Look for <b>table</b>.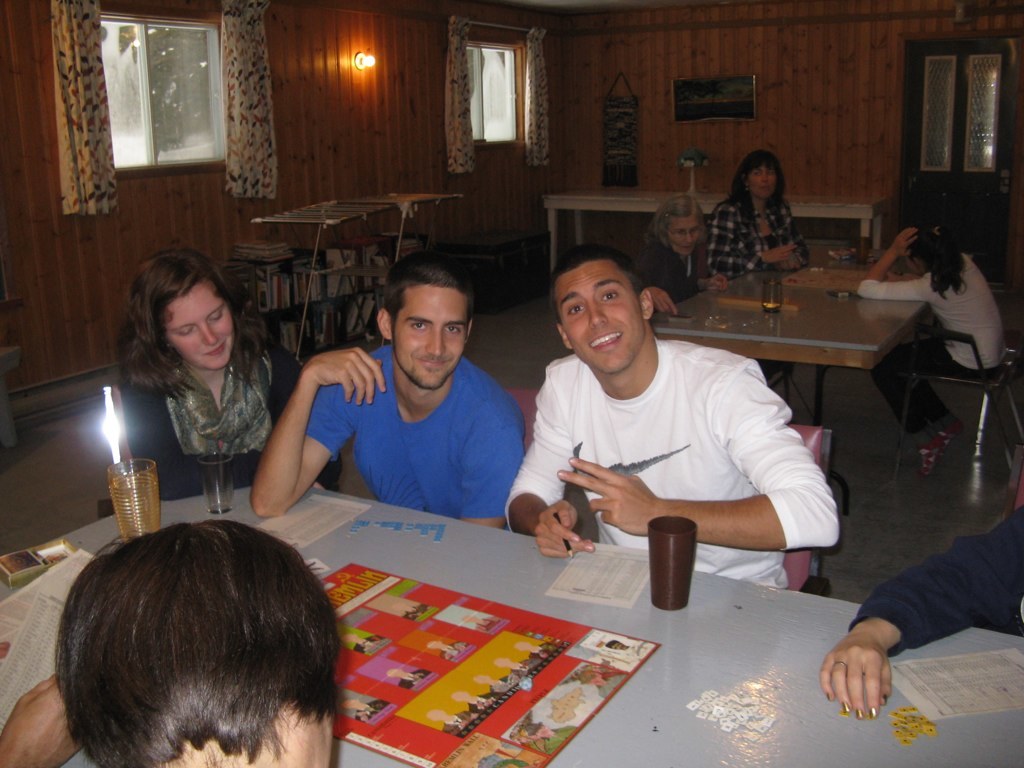
Found: bbox(219, 496, 928, 753).
